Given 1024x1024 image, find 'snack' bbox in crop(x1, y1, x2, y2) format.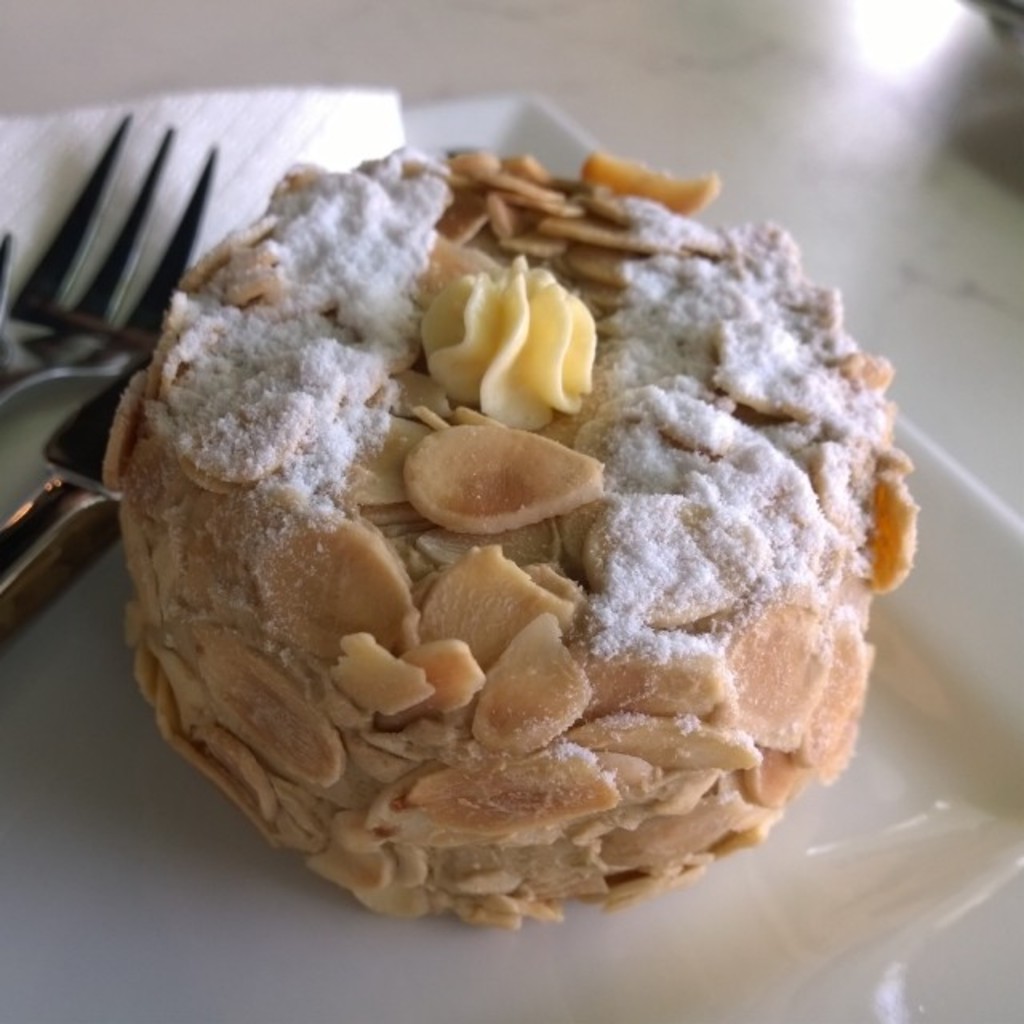
crop(117, 138, 885, 918).
